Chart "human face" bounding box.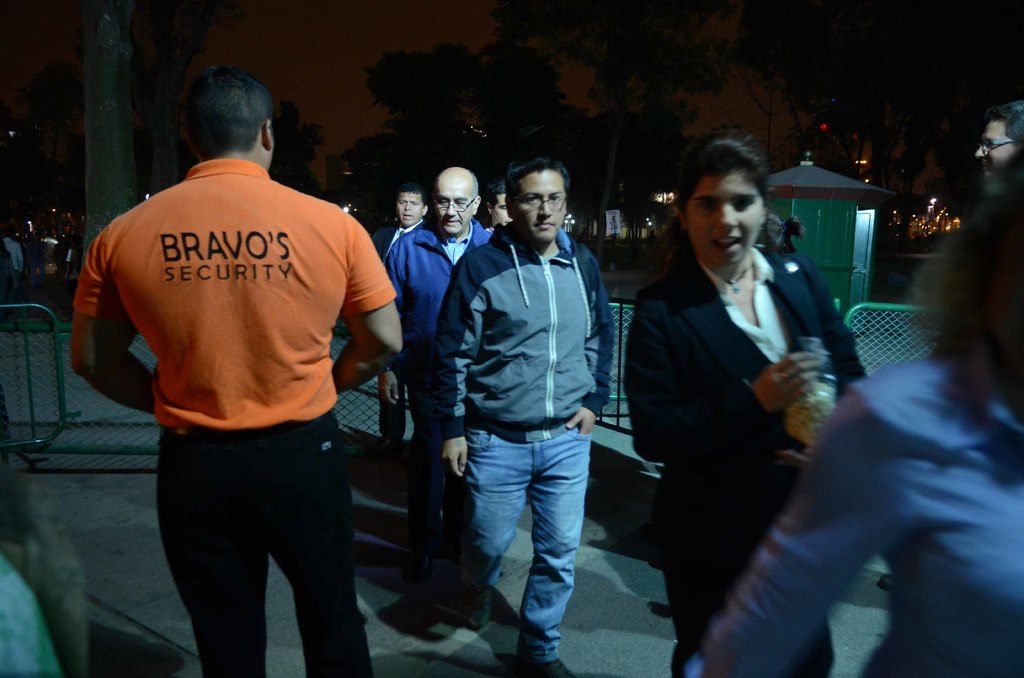
Charted: (left=431, top=173, right=472, bottom=239).
